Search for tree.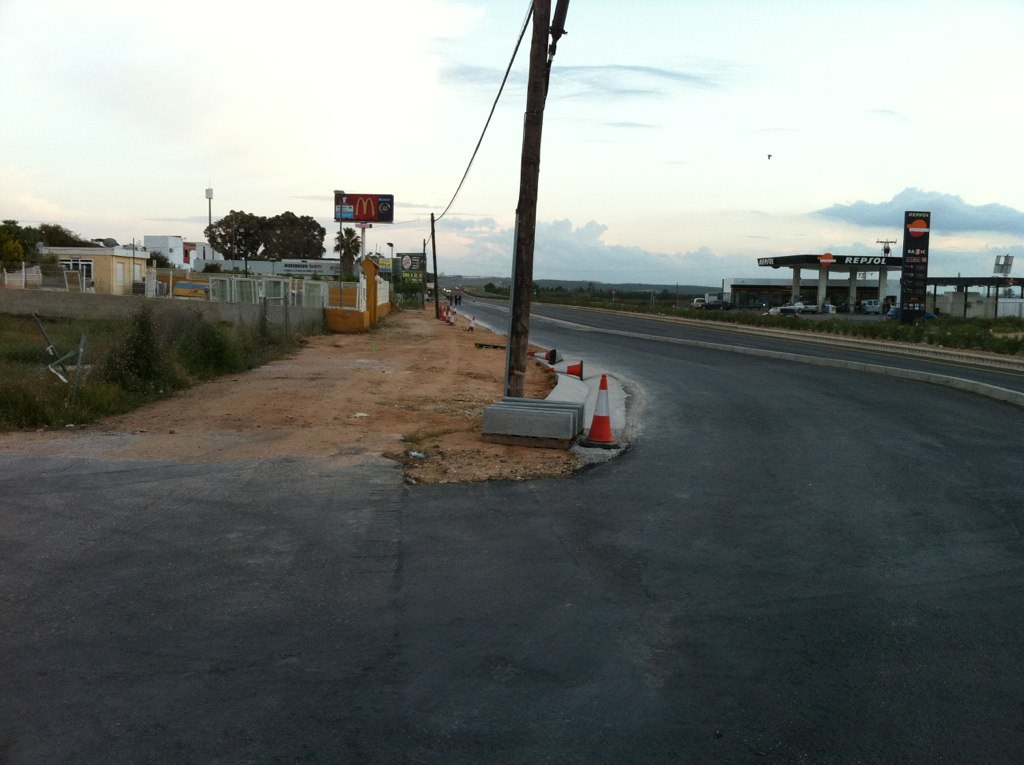
Found at {"left": 197, "top": 209, "right": 272, "bottom": 275}.
